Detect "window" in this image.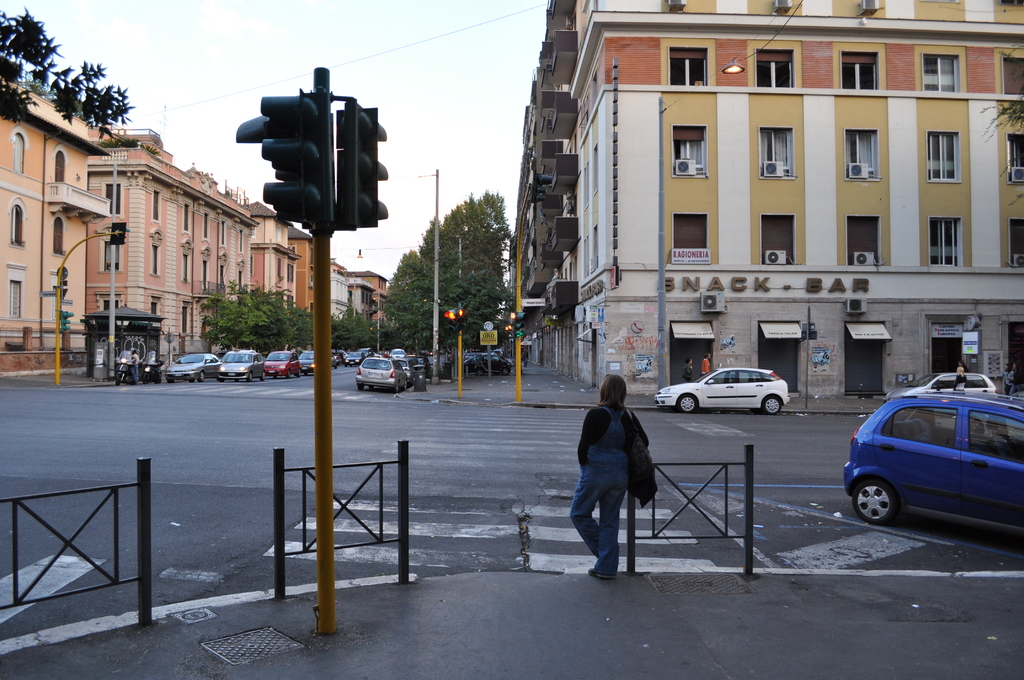
Detection: bbox(927, 213, 957, 264).
